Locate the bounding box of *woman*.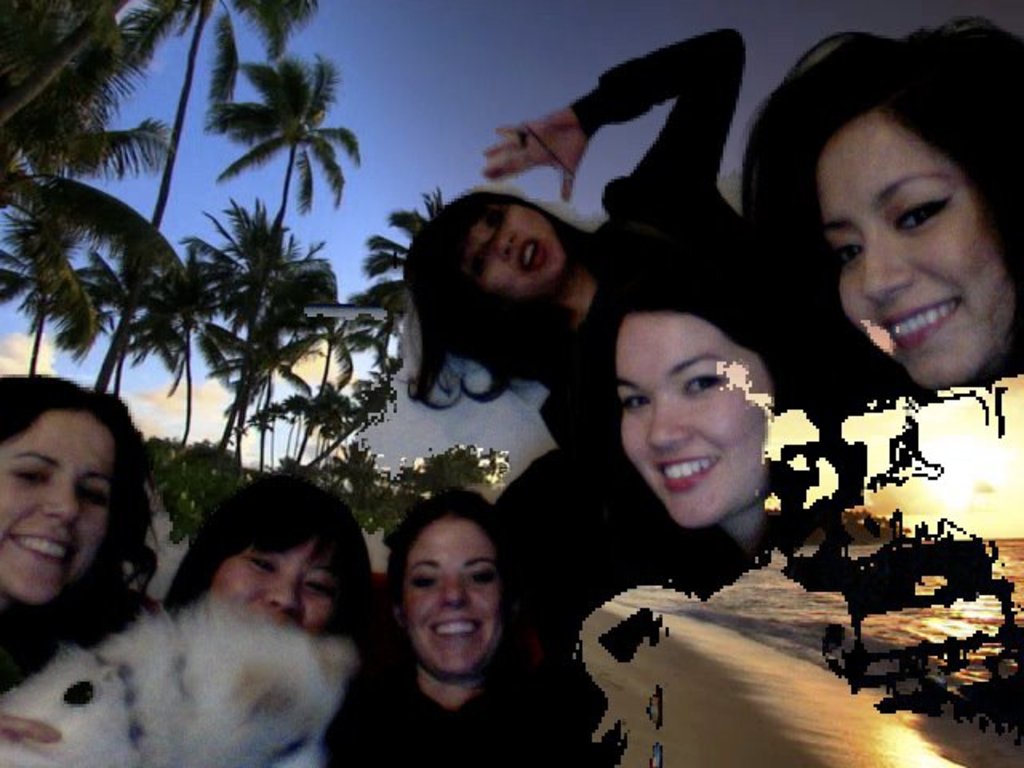
Bounding box: bbox=(400, 19, 763, 466).
